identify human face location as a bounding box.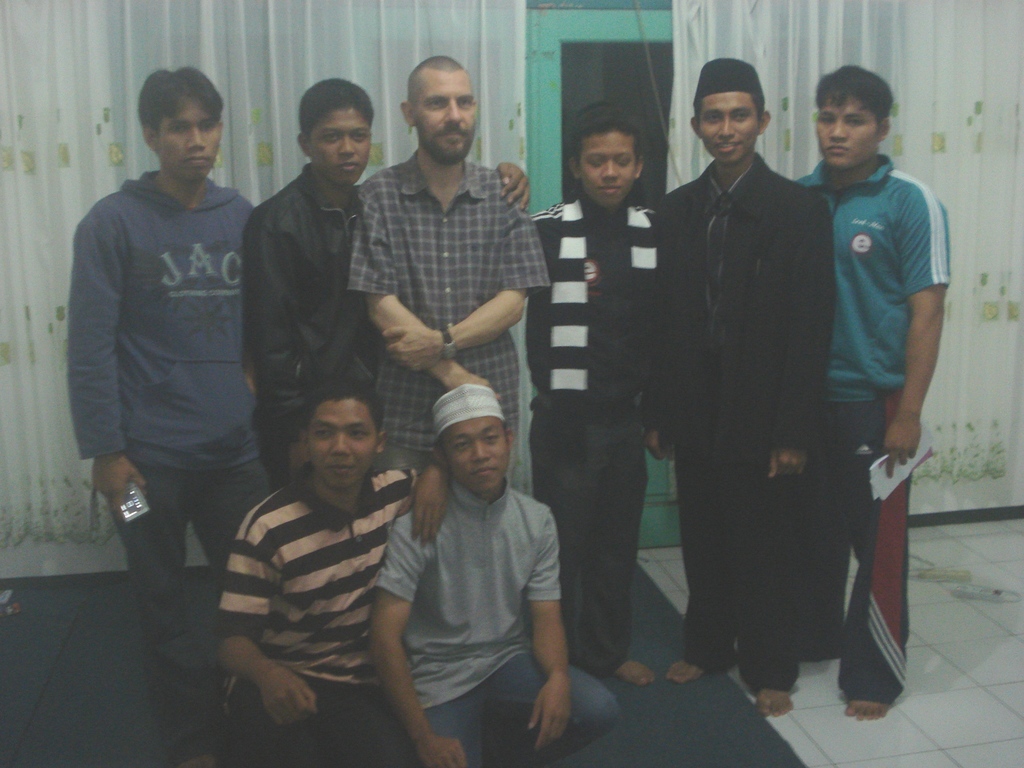
{"left": 412, "top": 67, "right": 477, "bottom": 157}.
